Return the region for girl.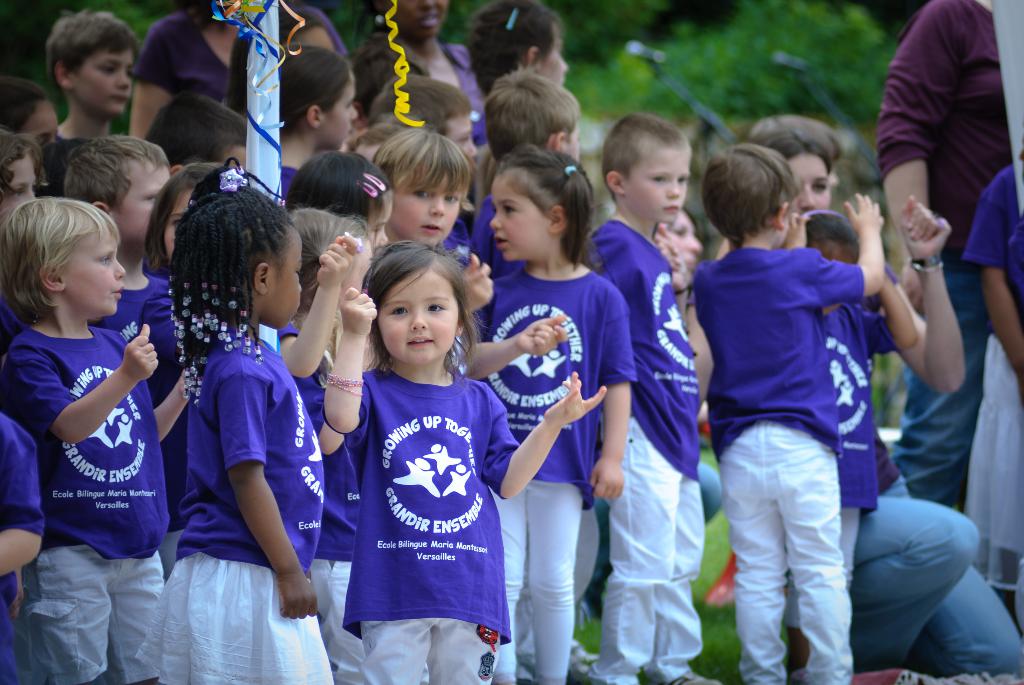
select_region(321, 237, 604, 684).
